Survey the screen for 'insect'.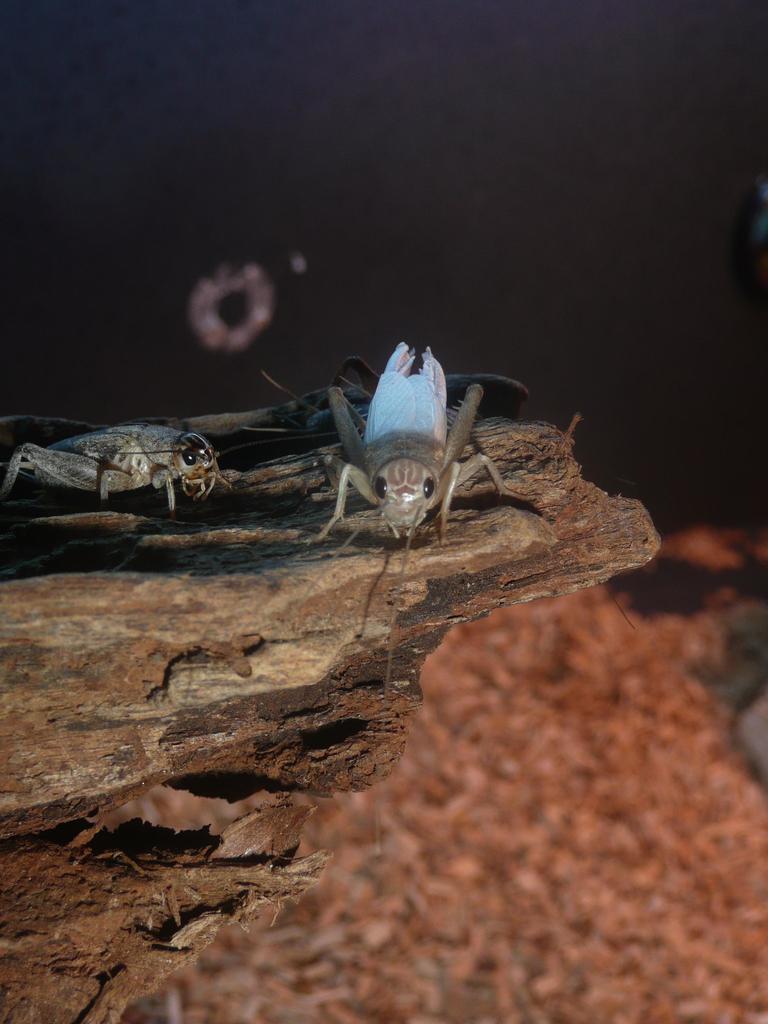
Survey found: {"left": 287, "top": 332, "right": 636, "bottom": 852}.
